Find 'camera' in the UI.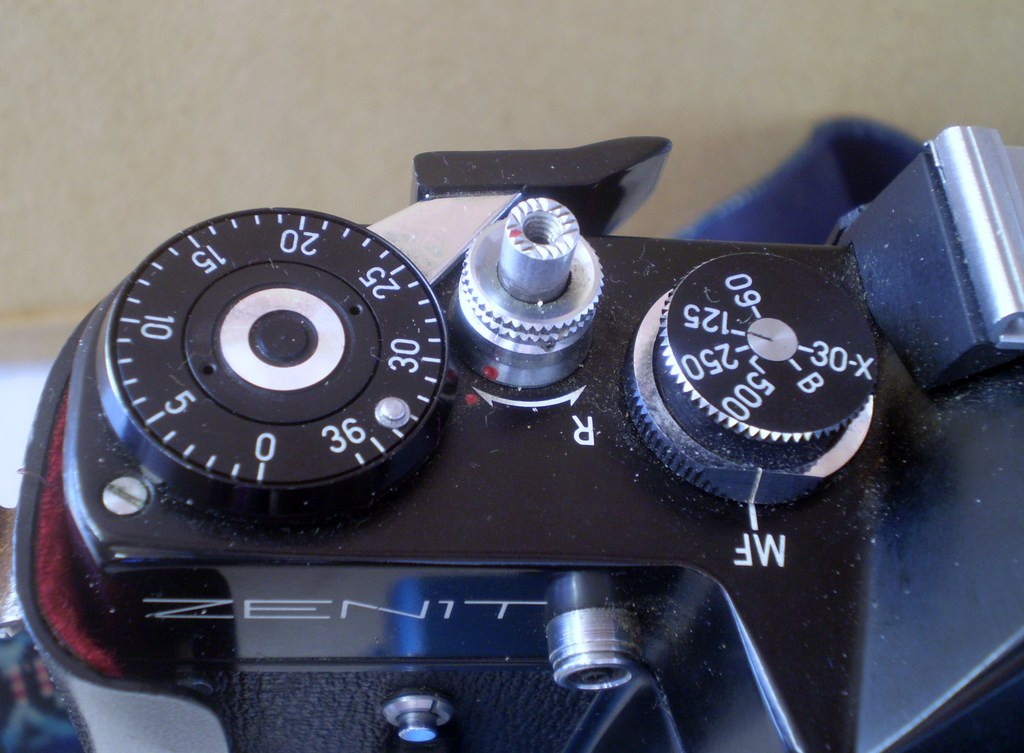
UI element at pyautogui.locateOnScreen(0, 98, 1023, 752).
